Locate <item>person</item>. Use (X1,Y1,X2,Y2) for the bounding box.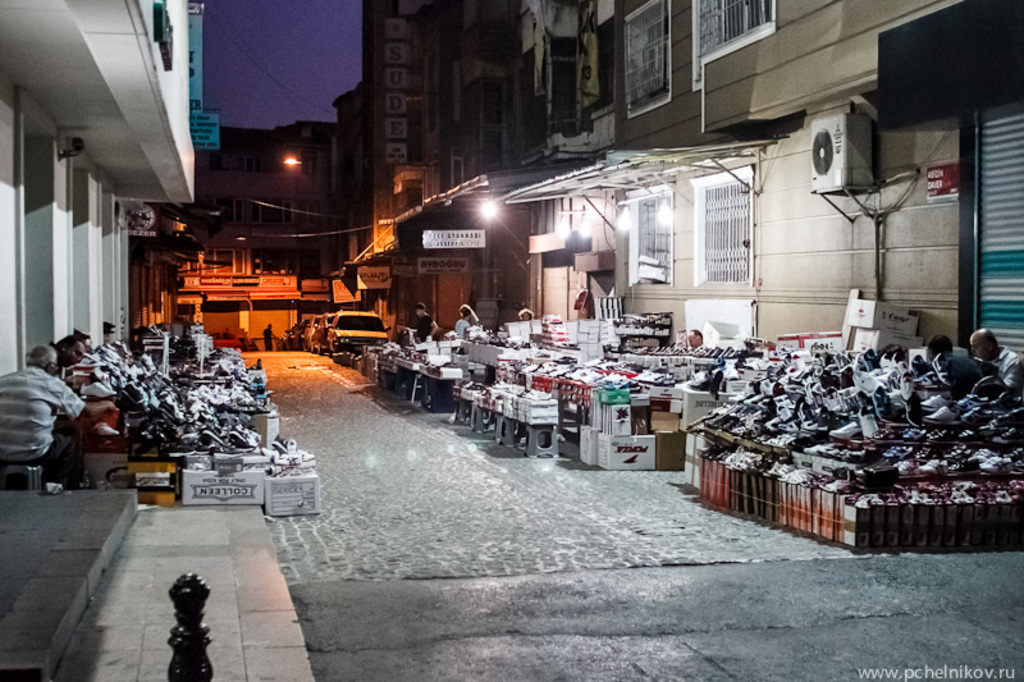
(412,301,439,335).
